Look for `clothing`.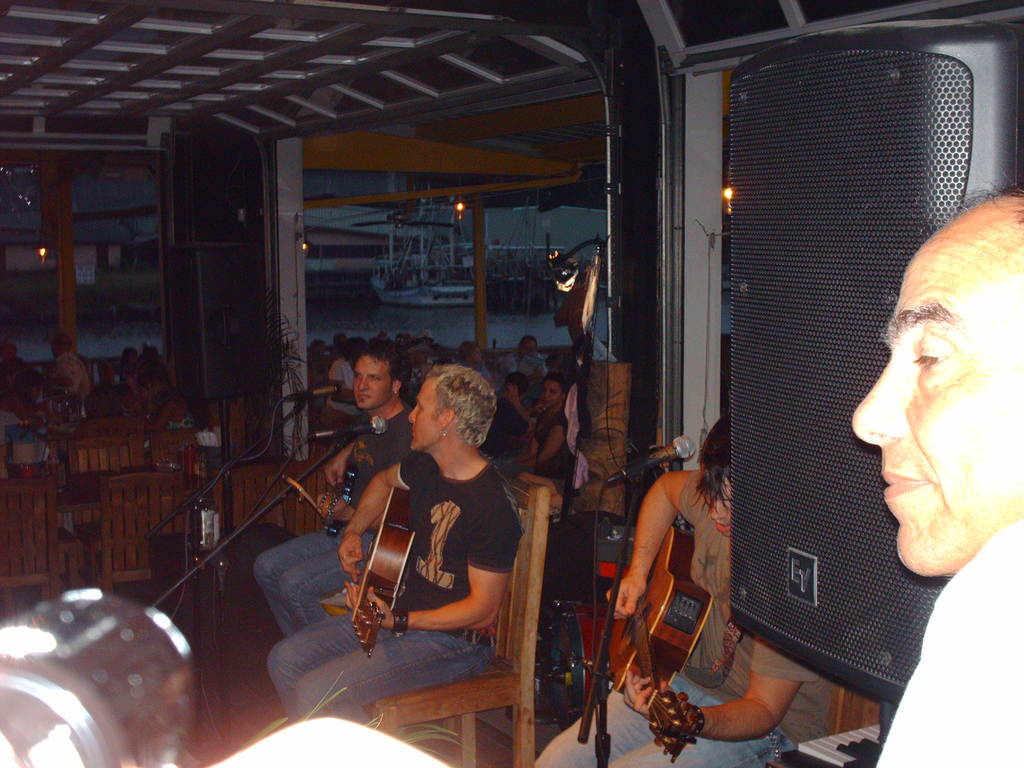
Found: 266/454/532/733.
